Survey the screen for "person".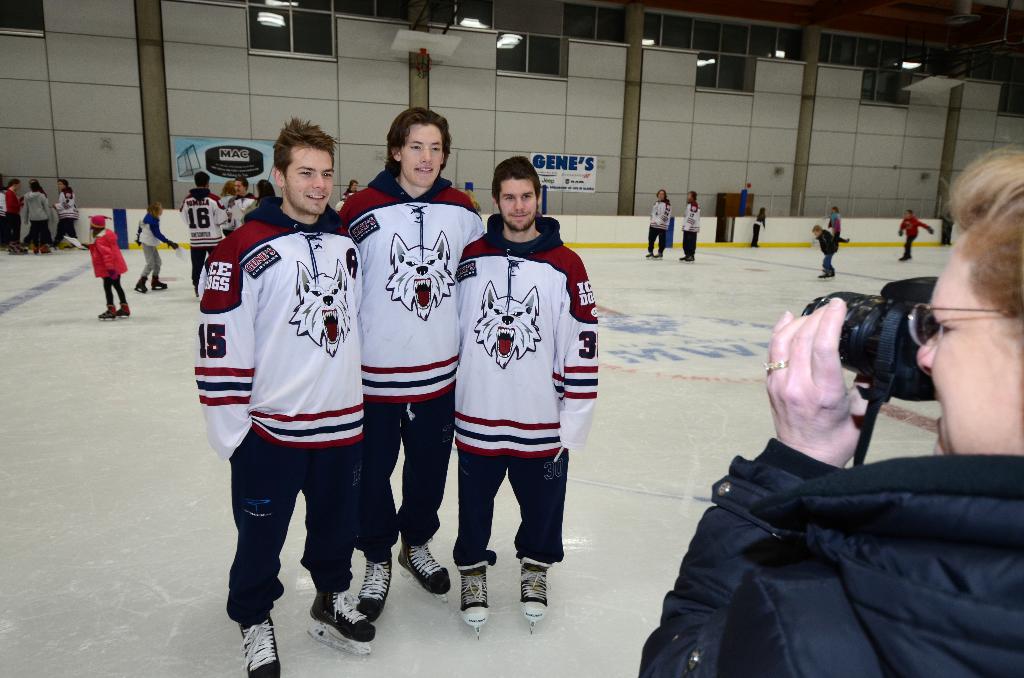
Survey found: {"left": 455, "top": 154, "right": 596, "bottom": 628}.
